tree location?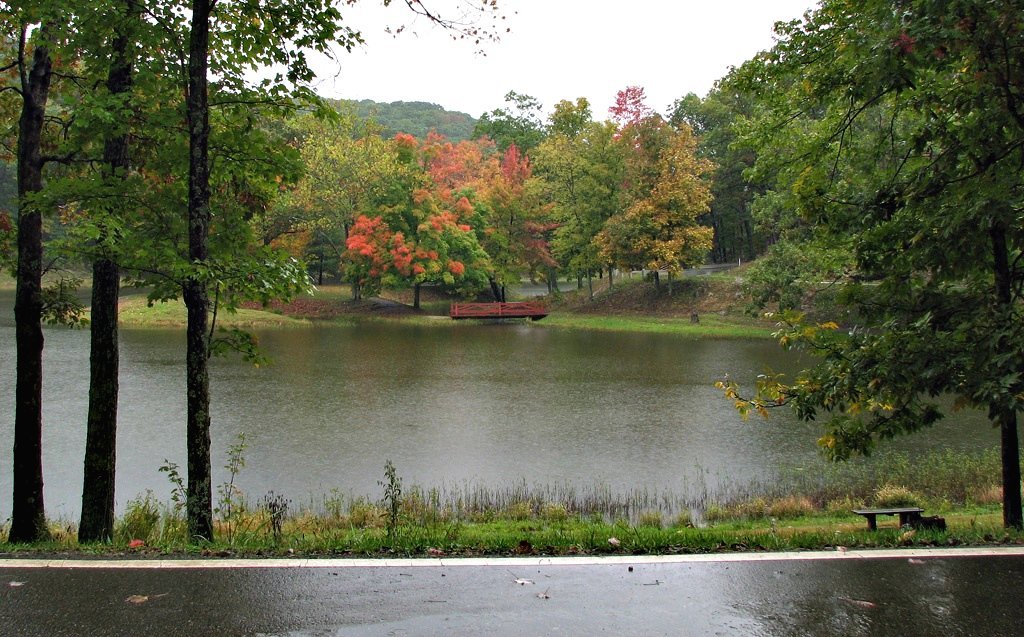
(x1=0, y1=0, x2=131, y2=558)
